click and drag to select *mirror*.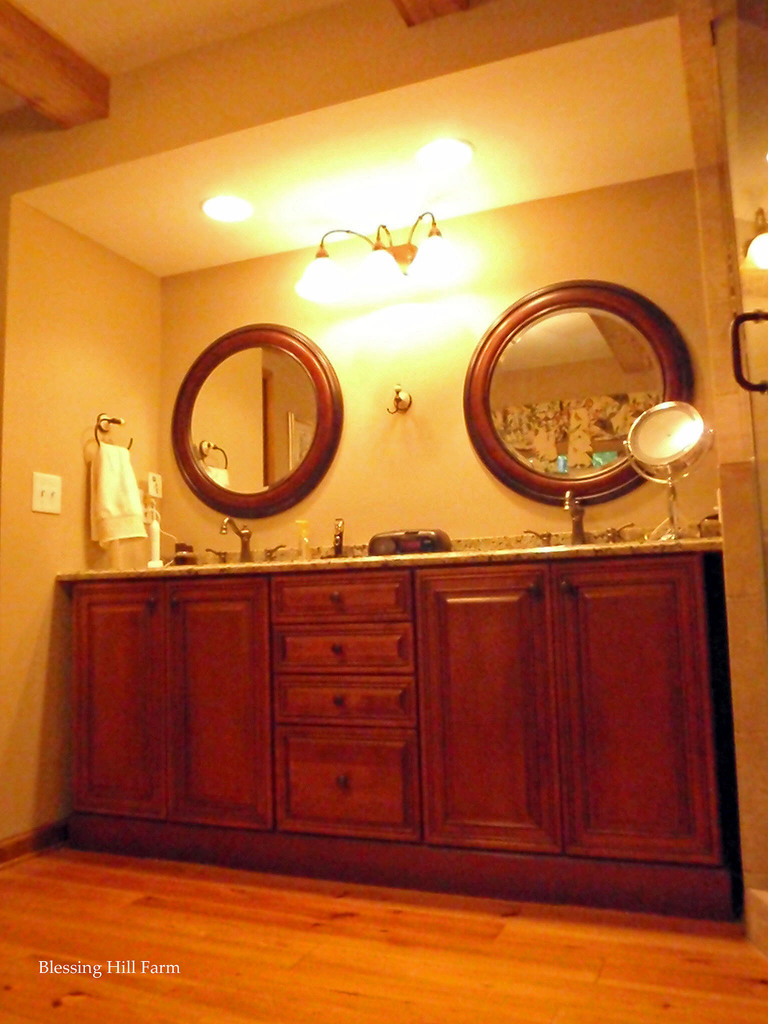
Selection: 188:340:324:496.
